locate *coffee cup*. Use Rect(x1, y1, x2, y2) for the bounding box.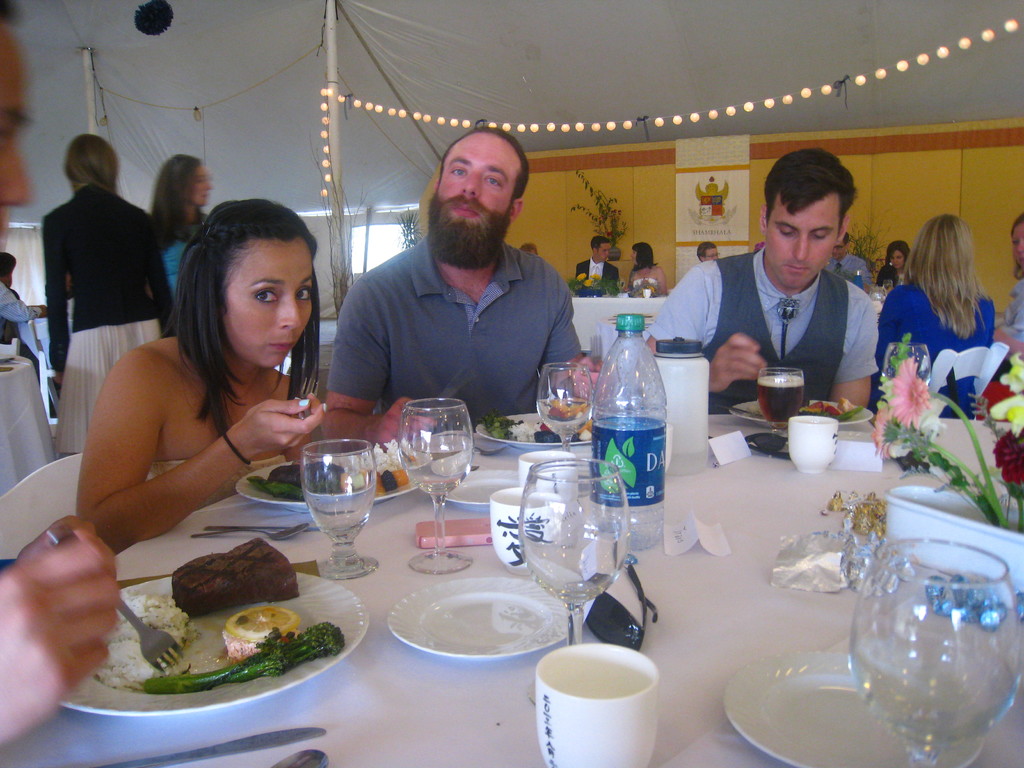
Rect(532, 639, 659, 767).
